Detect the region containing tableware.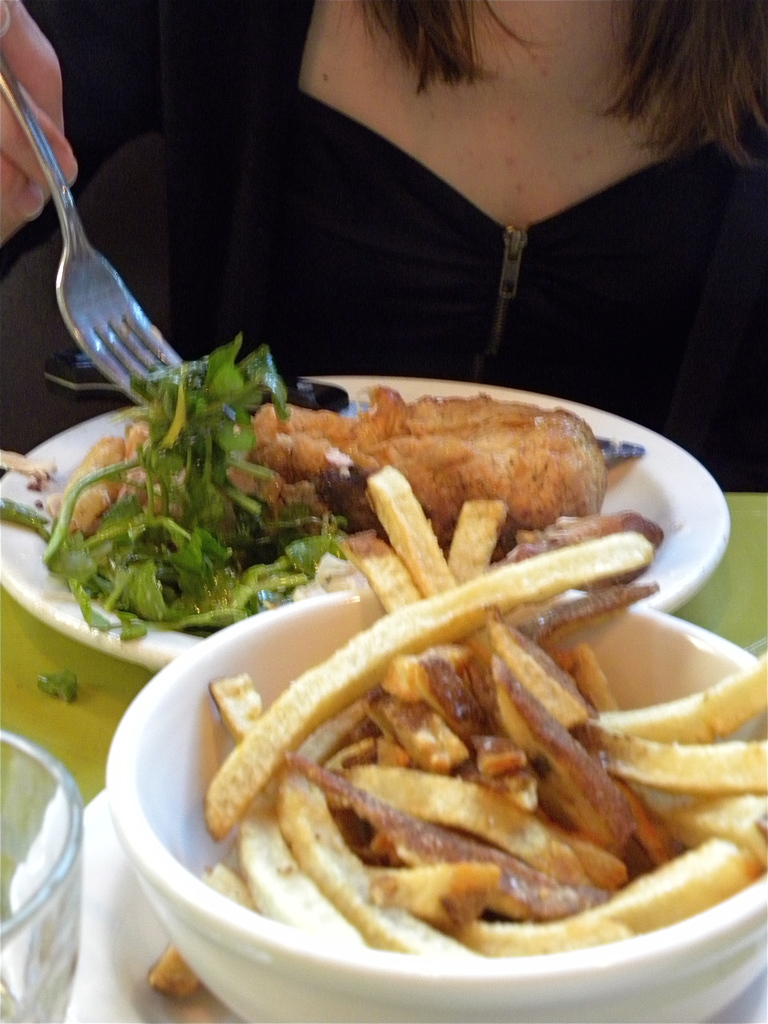
box=[0, 719, 85, 1023].
